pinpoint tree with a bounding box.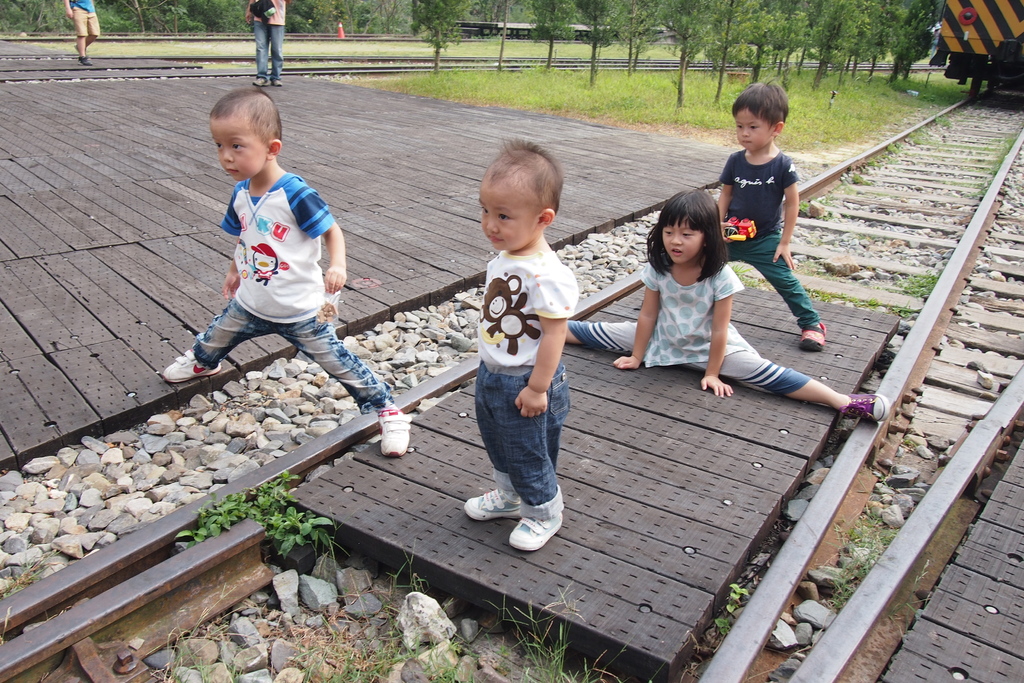
l=520, t=0, r=578, b=69.
